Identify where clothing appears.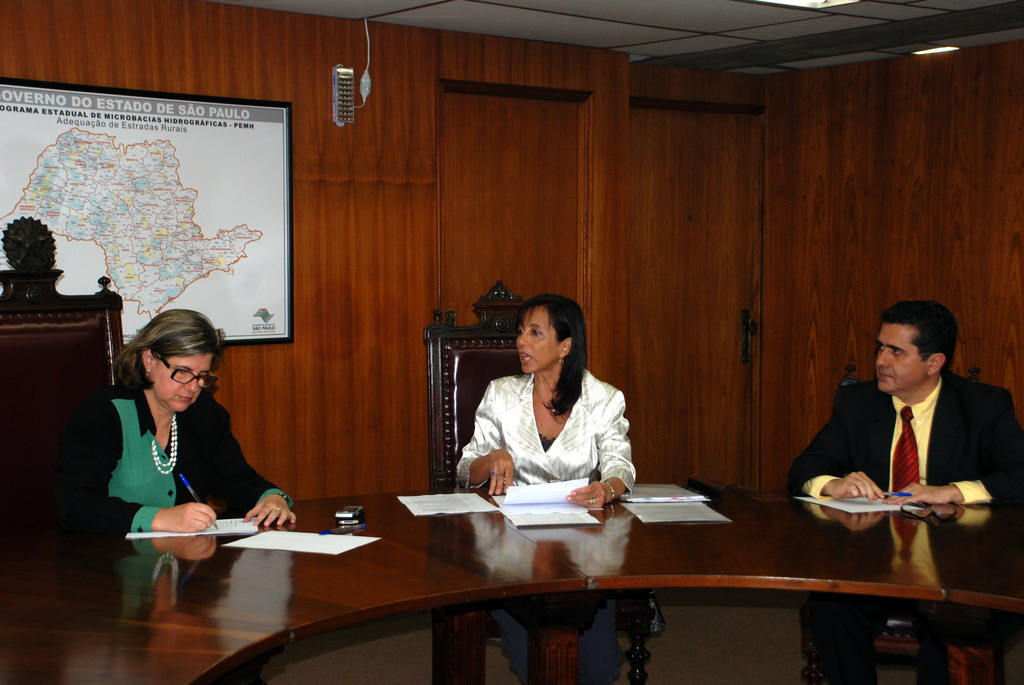
Appears at <box>797,375,990,521</box>.
